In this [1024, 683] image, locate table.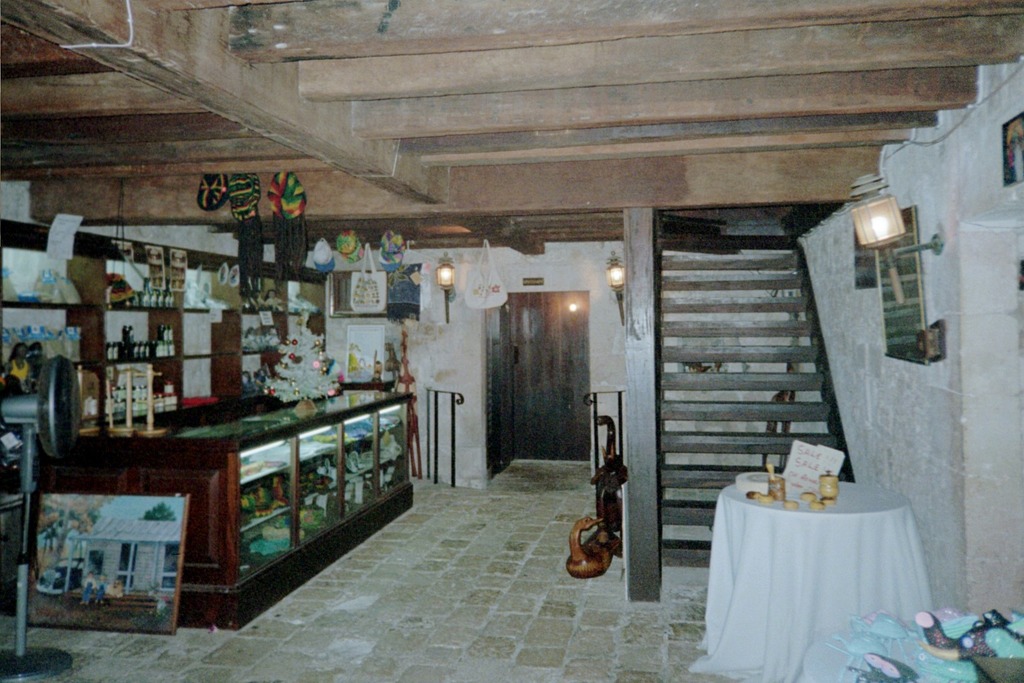
Bounding box: rect(80, 376, 411, 632).
